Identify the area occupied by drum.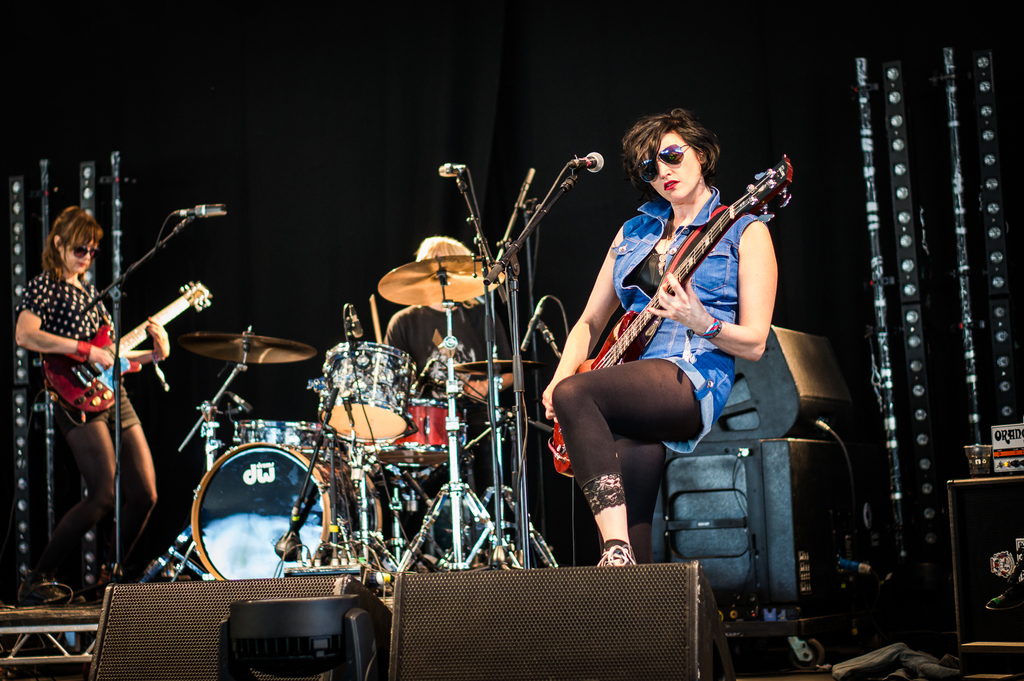
Area: region(235, 420, 337, 458).
